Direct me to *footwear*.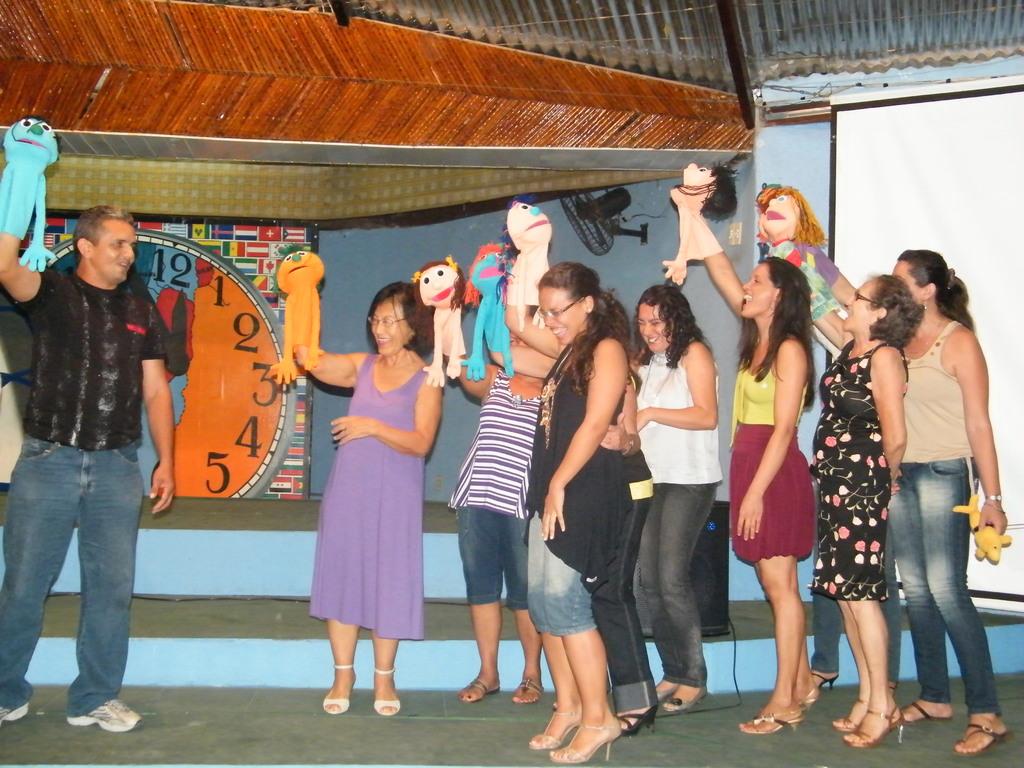
Direction: (528,709,580,752).
